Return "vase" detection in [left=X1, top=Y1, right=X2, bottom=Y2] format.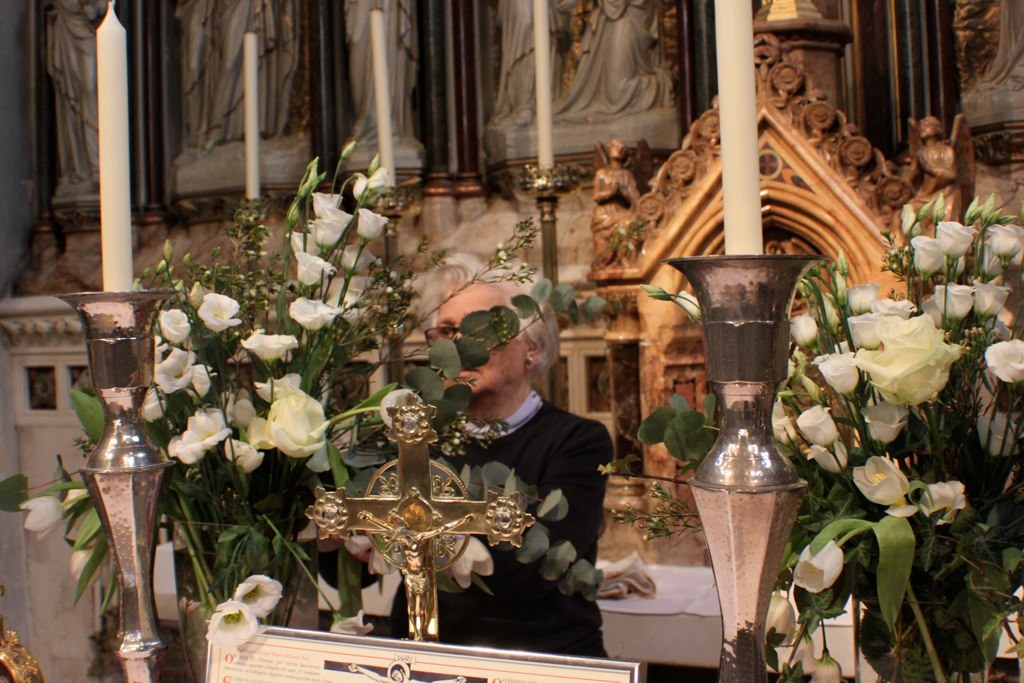
[left=55, top=290, right=183, bottom=682].
